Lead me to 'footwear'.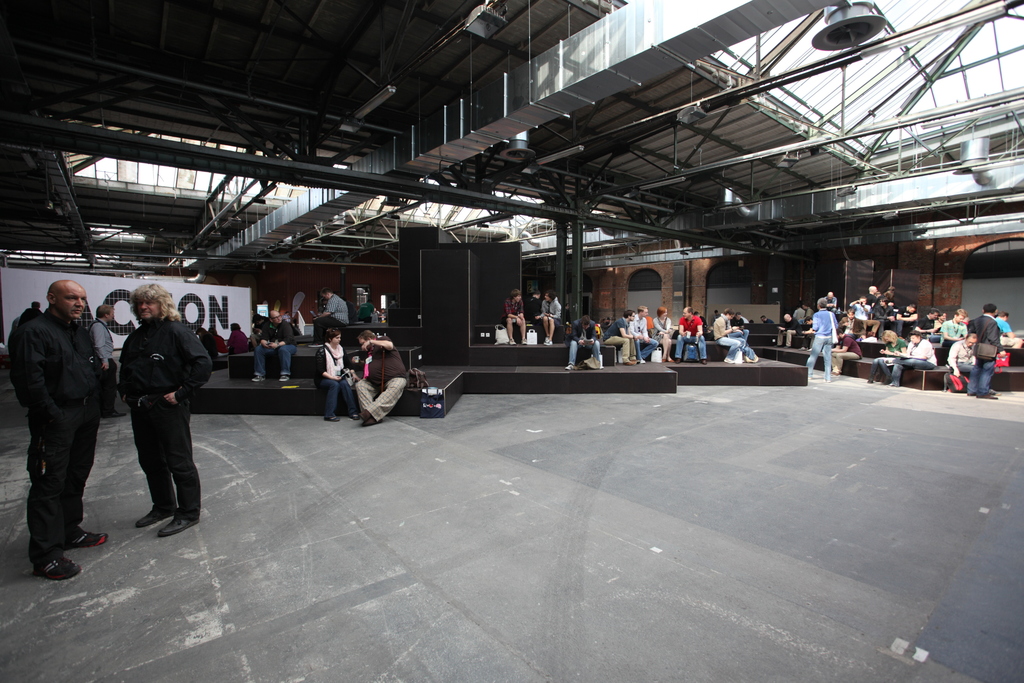
Lead to bbox(367, 415, 378, 429).
